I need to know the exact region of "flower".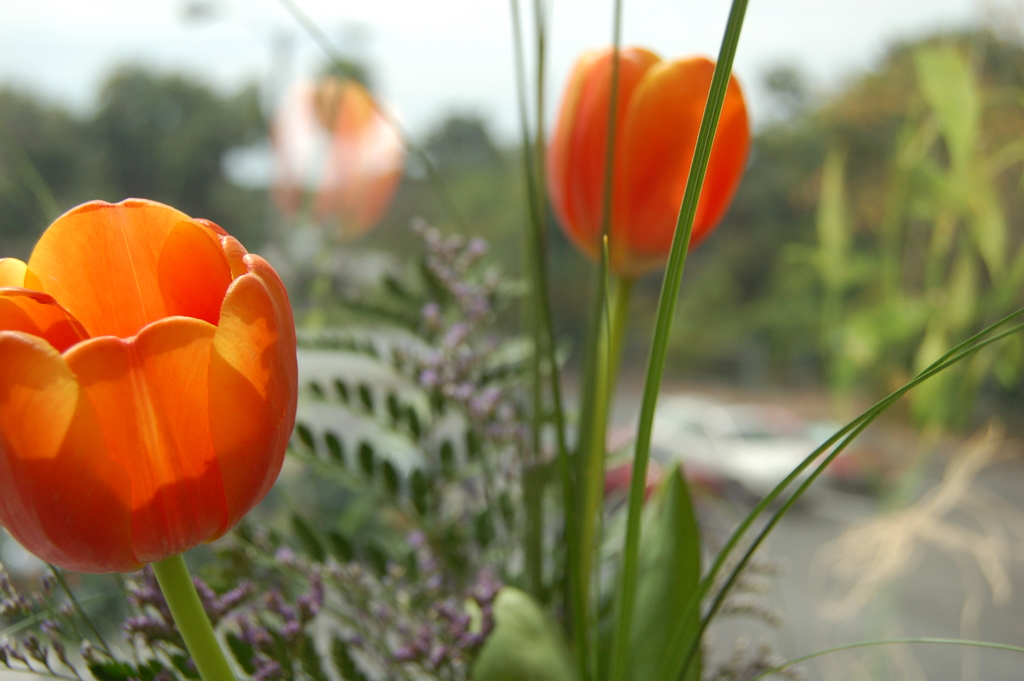
Region: crop(543, 44, 752, 288).
